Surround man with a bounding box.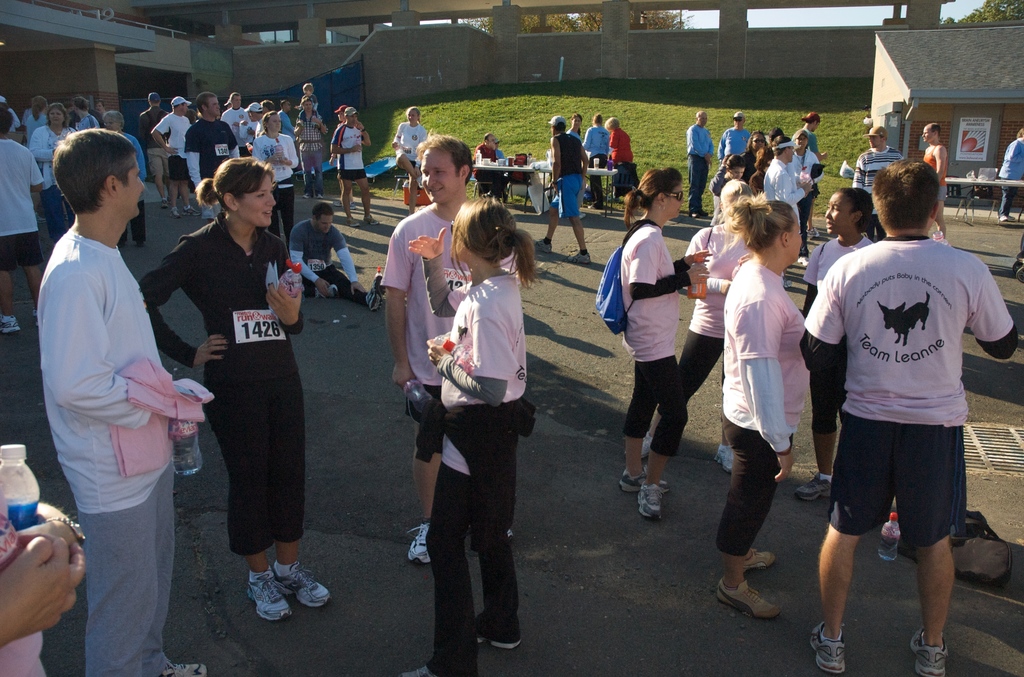
[148,98,199,216].
